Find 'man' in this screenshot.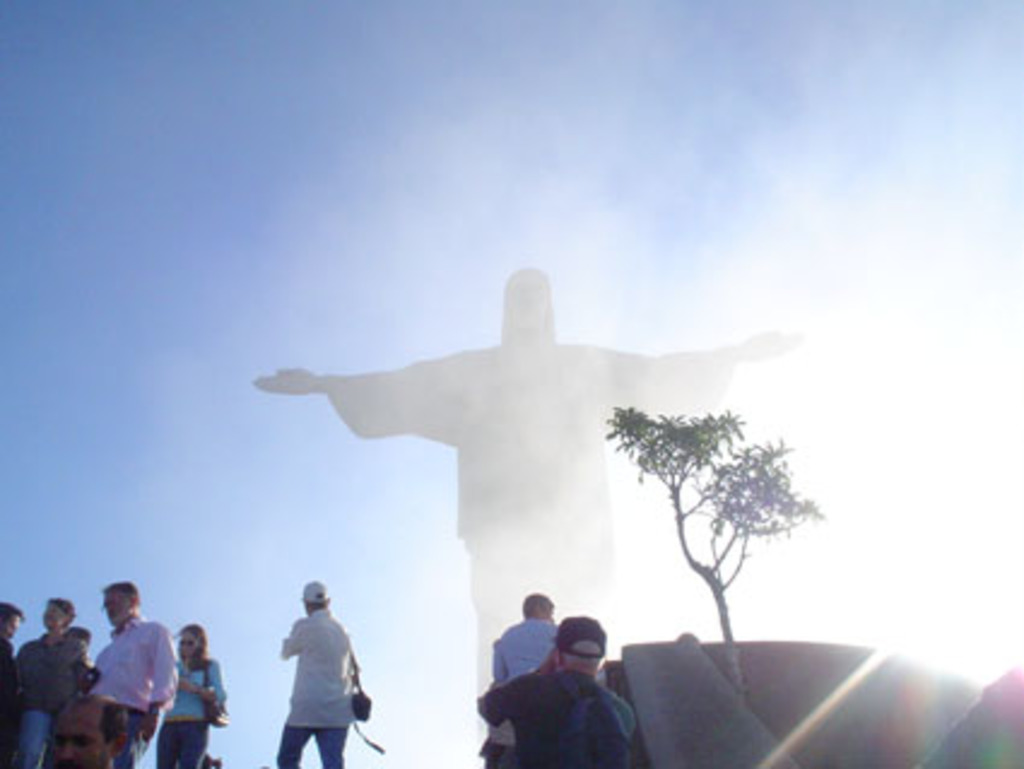
The bounding box for 'man' is <region>55, 692, 133, 767</region>.
